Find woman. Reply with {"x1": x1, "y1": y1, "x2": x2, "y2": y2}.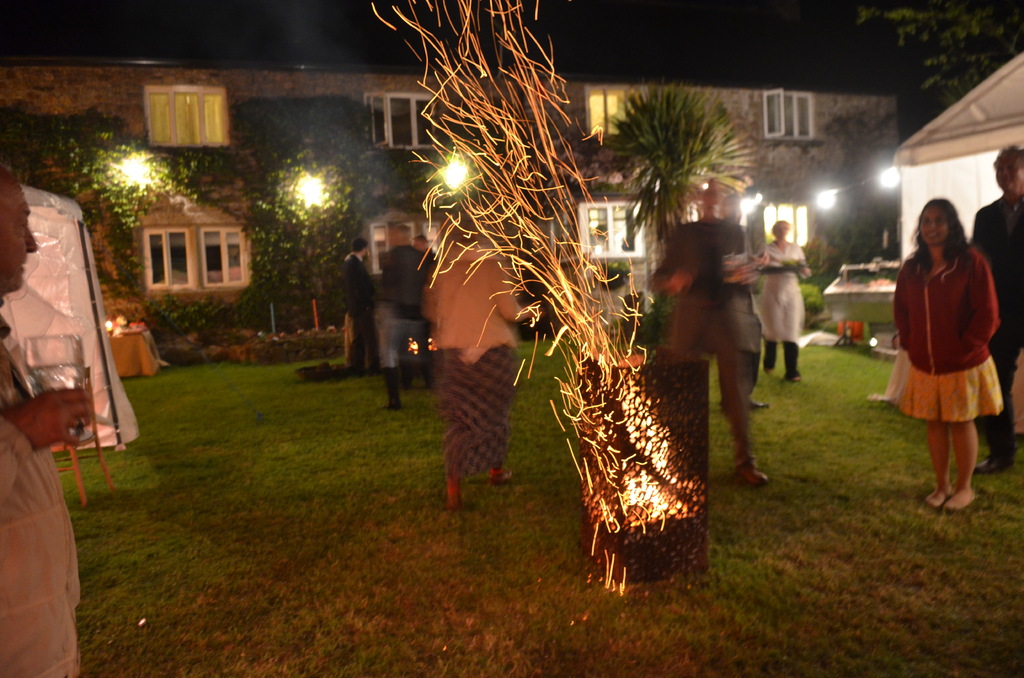
{"x1": 882, "y1": 195, "x2": 1002, "y2": 512}.
